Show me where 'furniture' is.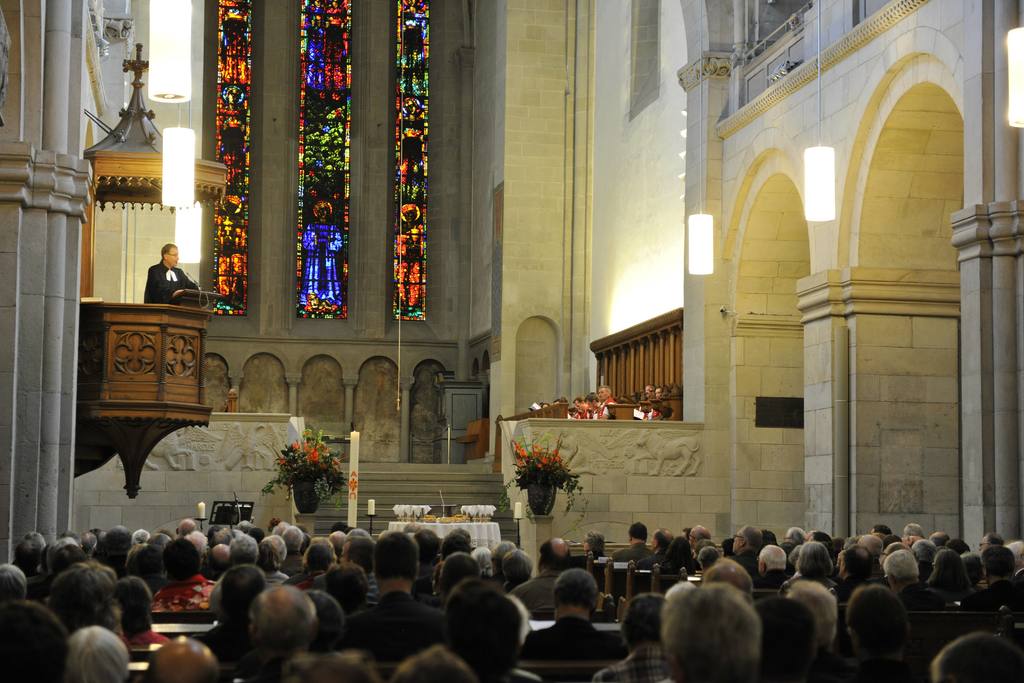
'furniture' is at BBox(388, 520, 500, 555).
